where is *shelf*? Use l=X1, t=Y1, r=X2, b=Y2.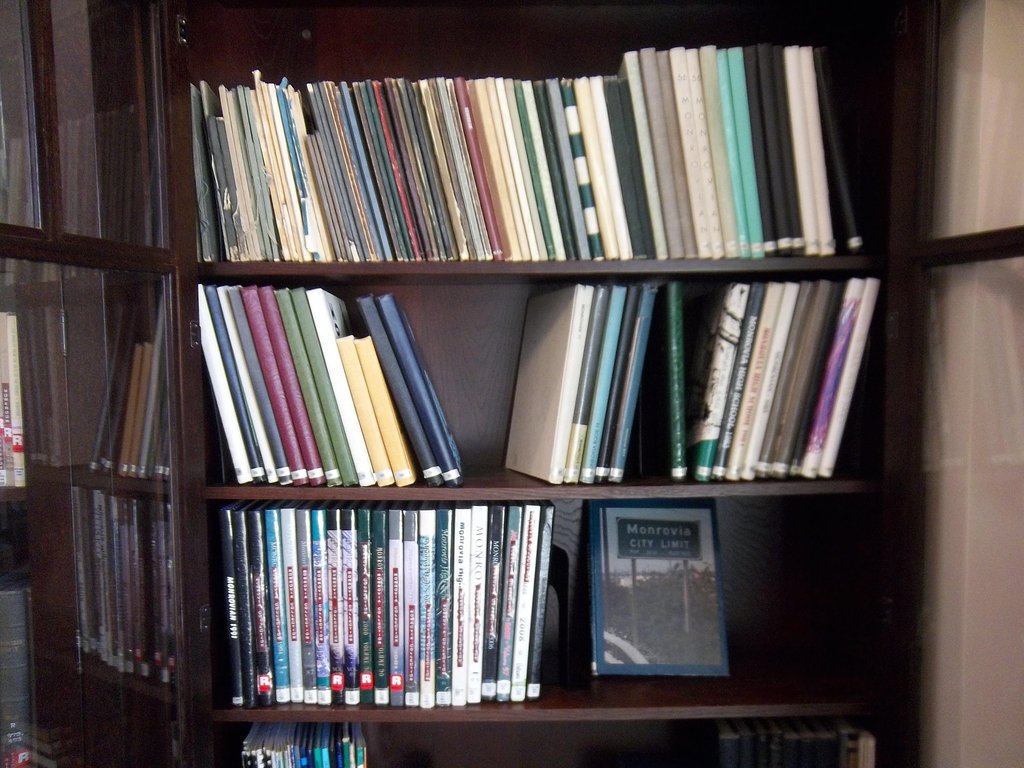
l=60, t=497, r=184, b=683.
